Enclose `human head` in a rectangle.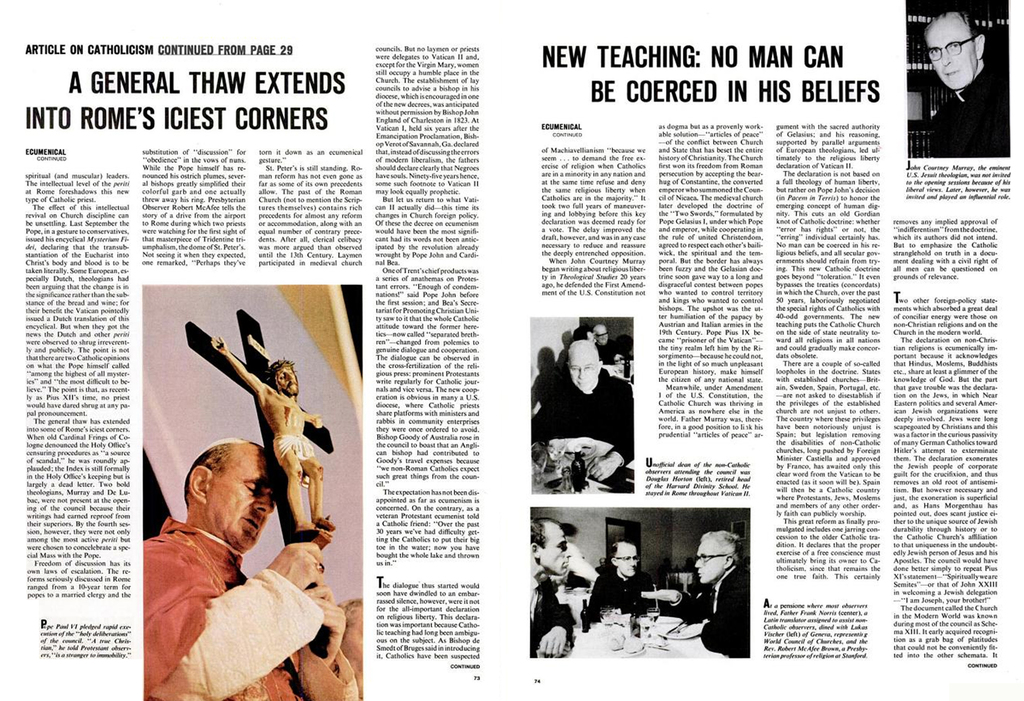
select_region(168, 446, 264, 545).
